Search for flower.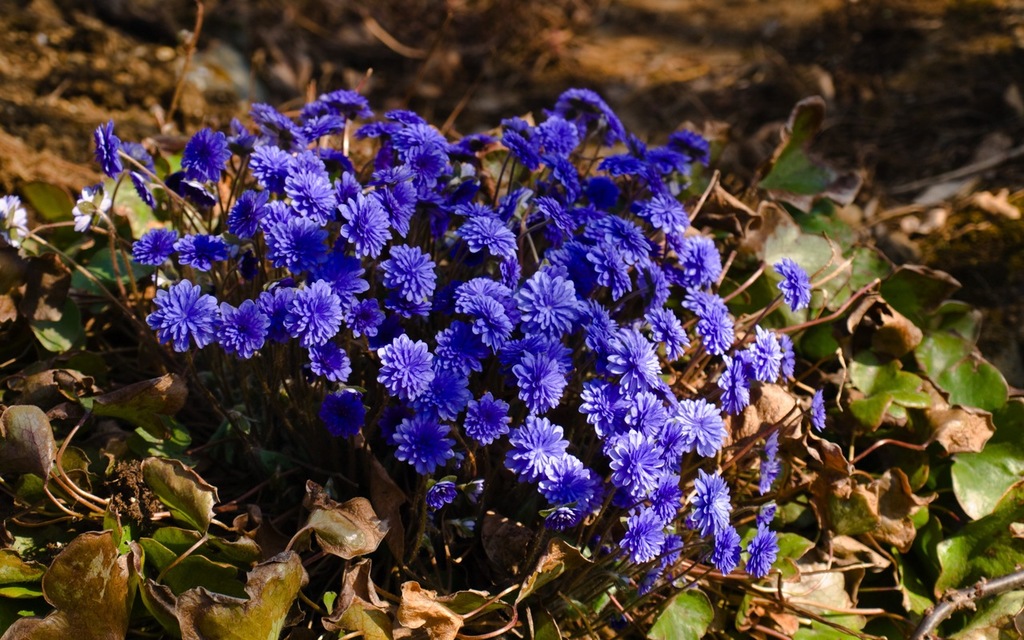
Found at Rect(245, 140, 295, 187).
